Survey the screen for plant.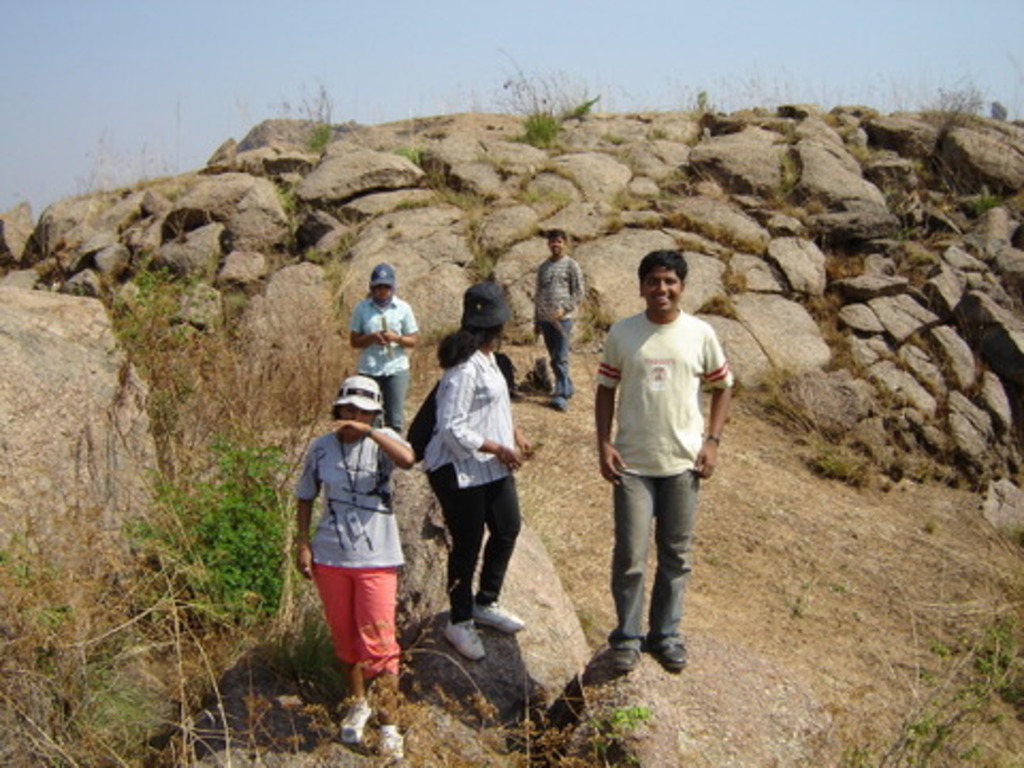
Survey found: x1=275, y1=164, x2=297, y2=222.
